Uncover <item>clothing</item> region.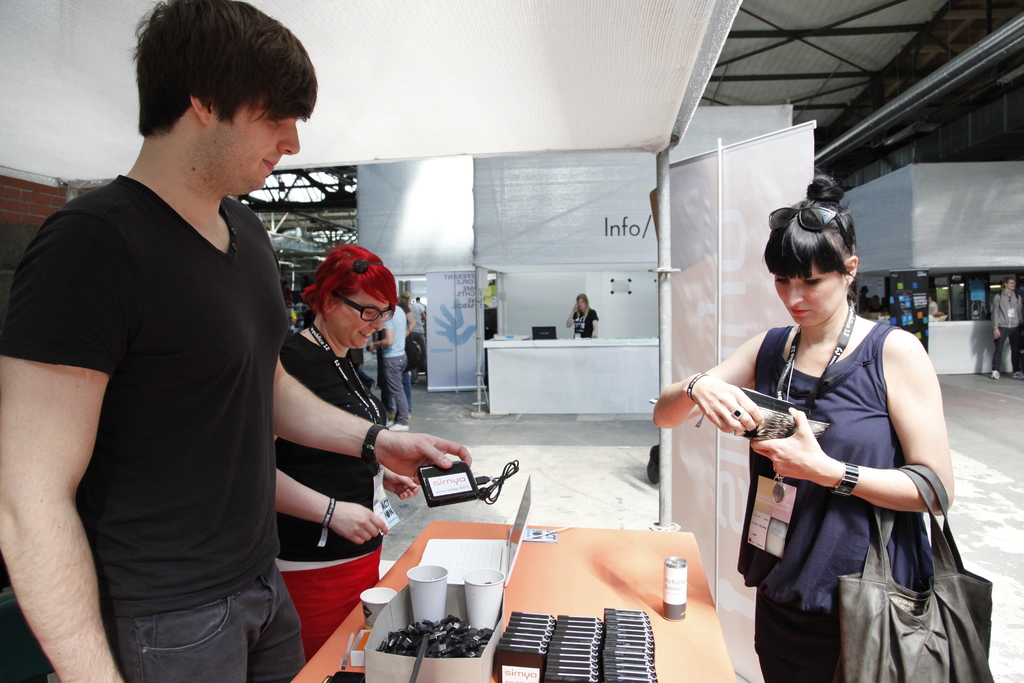
Uncovered: <box>379,300,412,429</box>.
